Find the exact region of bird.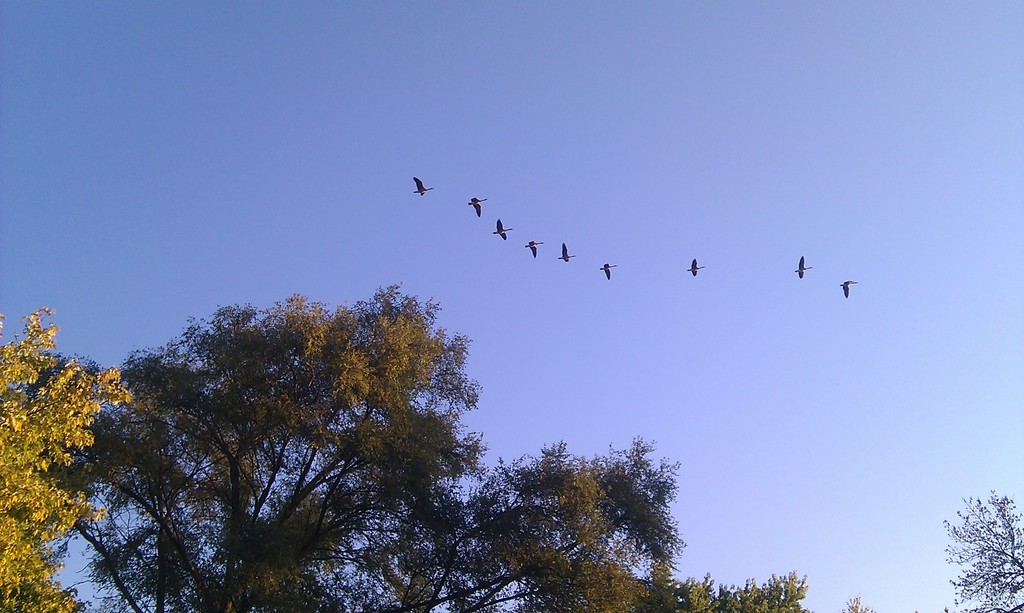
Exact region: x1=407 y1=173 x2=435 y2=202.
